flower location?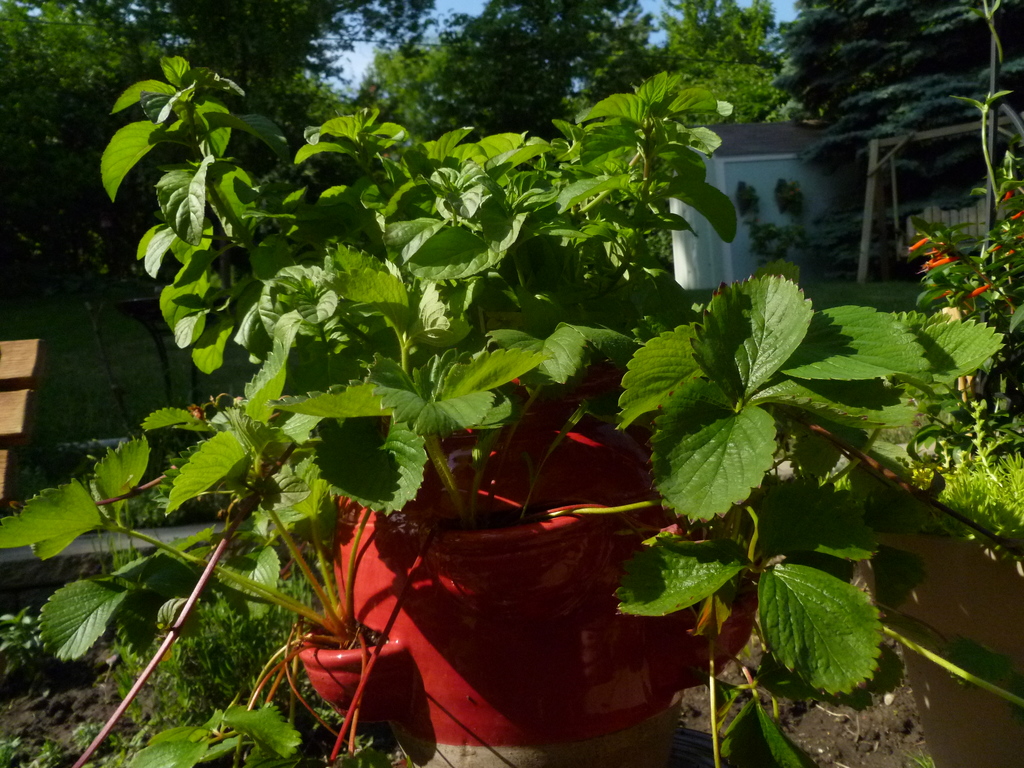
(x1=924, y1=248, x2=954, y2=288)
